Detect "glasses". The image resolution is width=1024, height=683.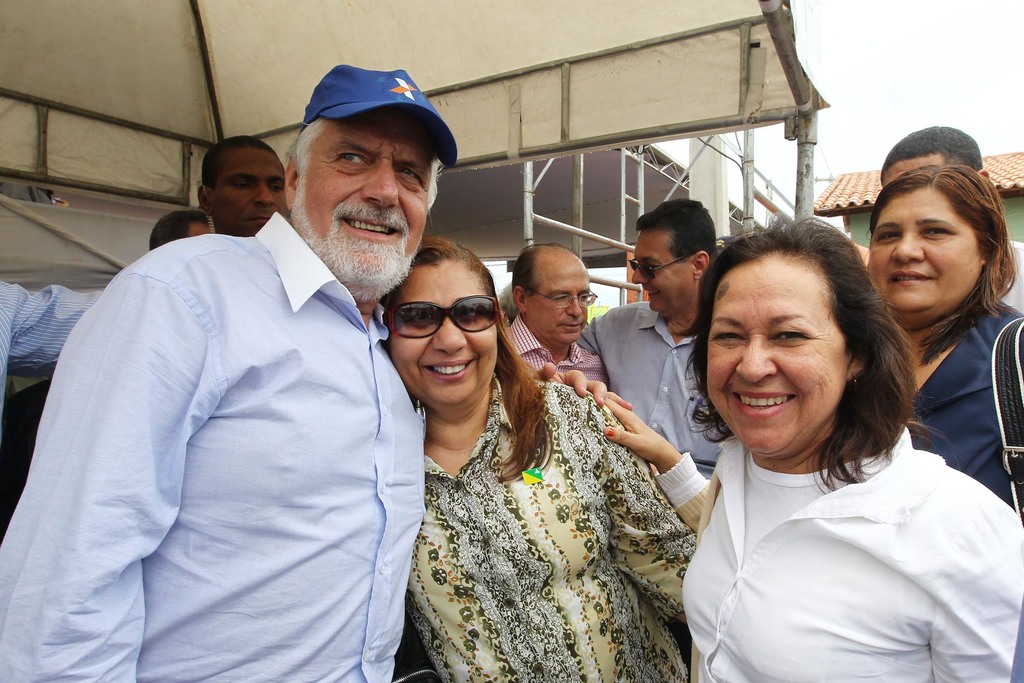
<box>384,295,502,336</box>.
